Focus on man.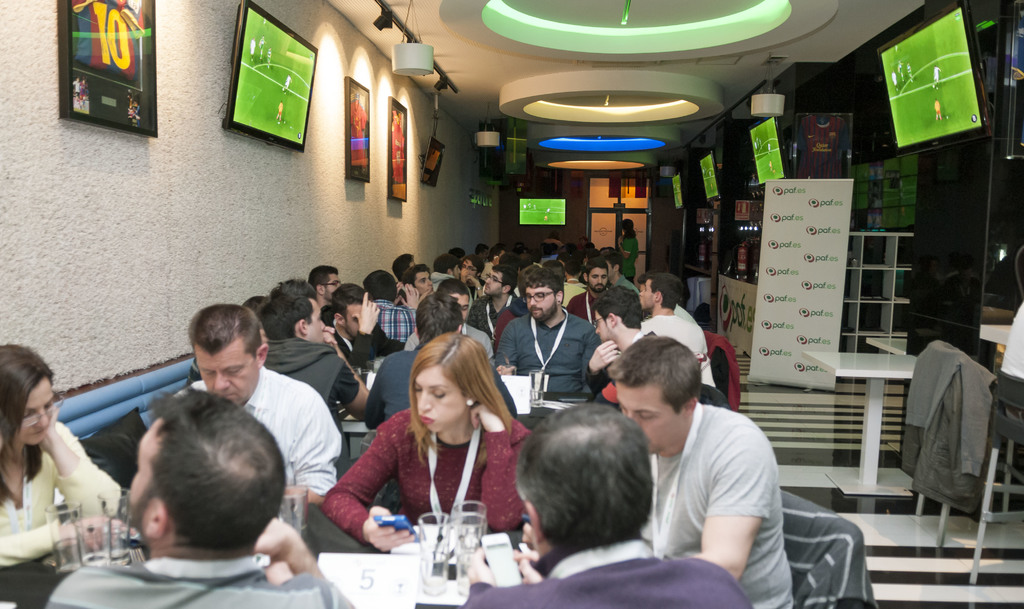
Focused at (x1=454, y1=400, x2=748, y2=608).
